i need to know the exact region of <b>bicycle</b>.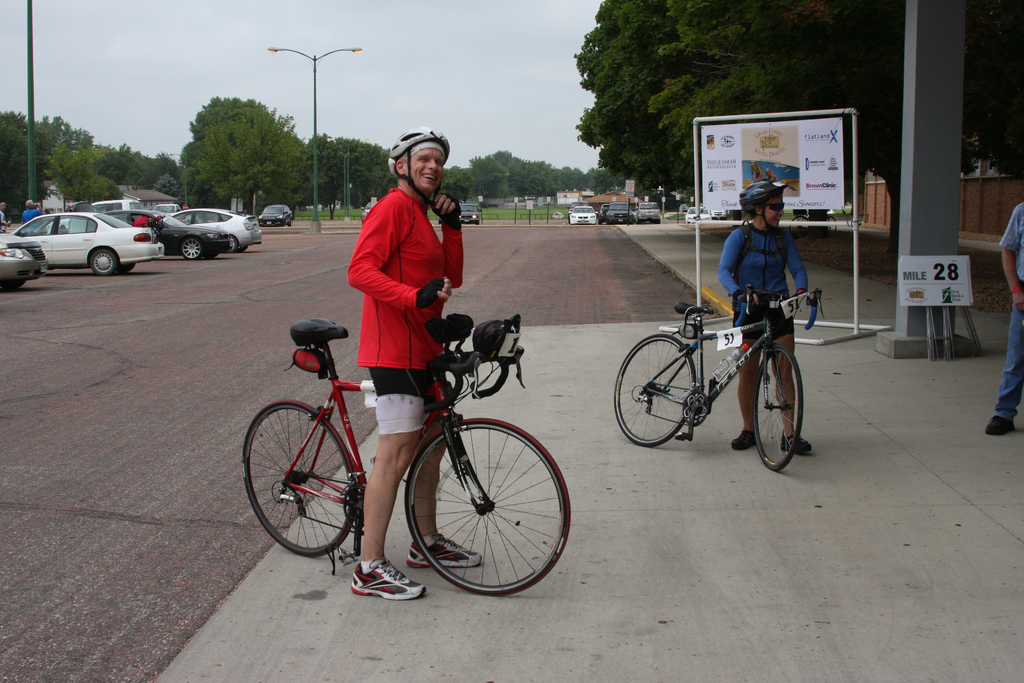
Region: <box>604,278,826,474</box>.
